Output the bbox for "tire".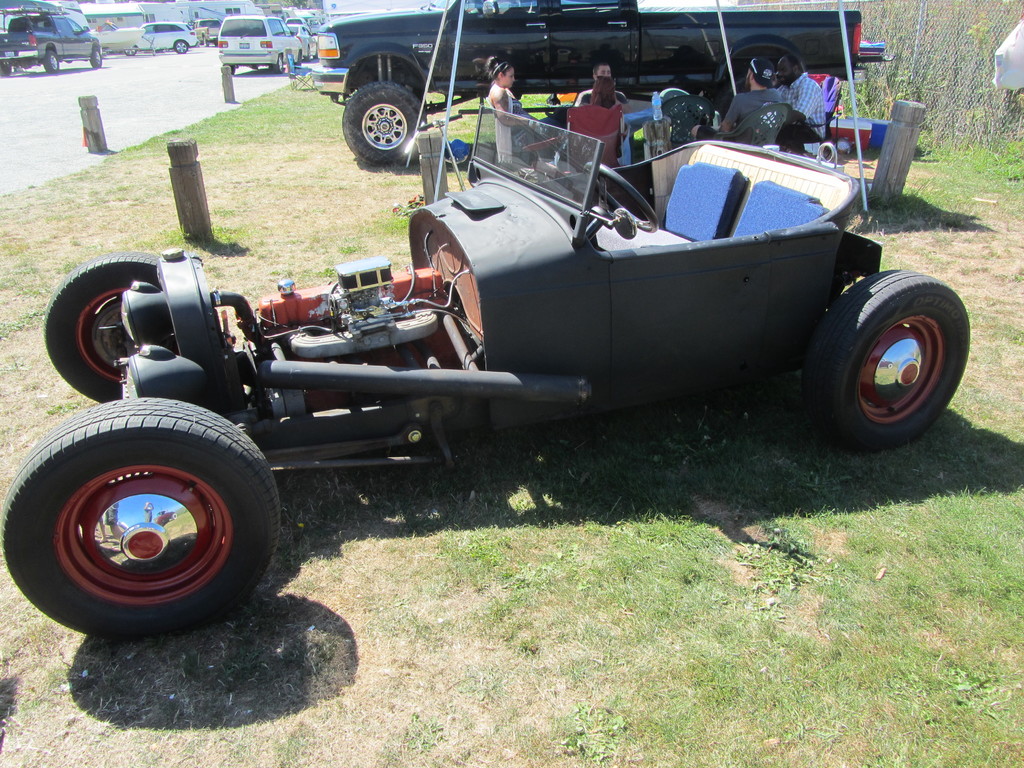
[90, 47, 100, 67].
